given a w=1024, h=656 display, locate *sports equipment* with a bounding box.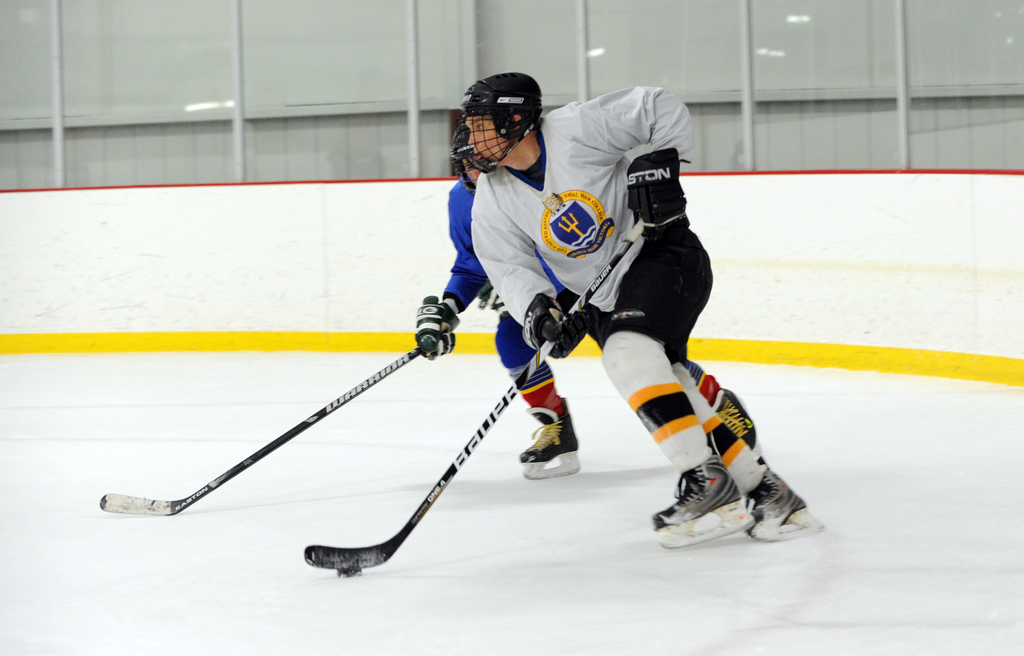
Located: bbox=(547, 301, 609, 358).
